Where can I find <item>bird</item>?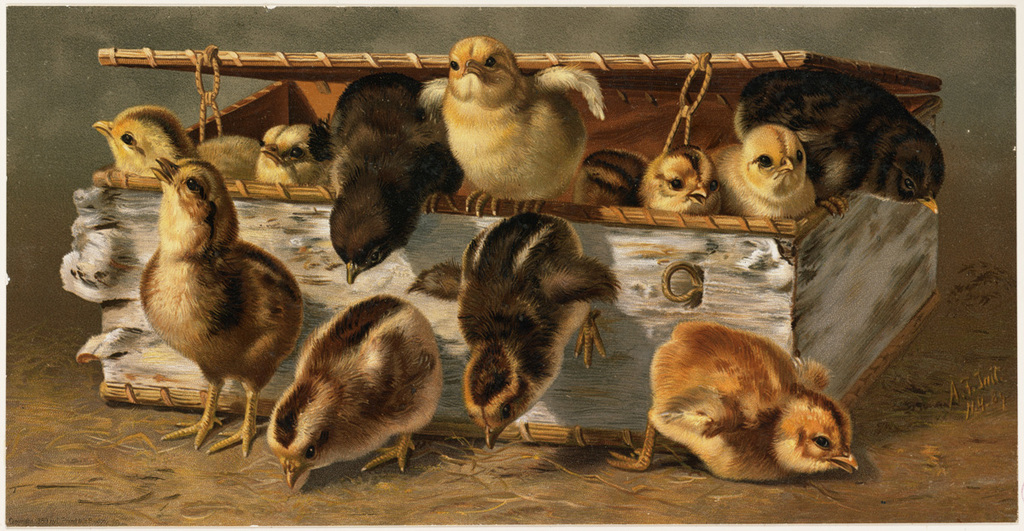
You can find it at <bbox>571, 131, 730, 228</bbox>.
